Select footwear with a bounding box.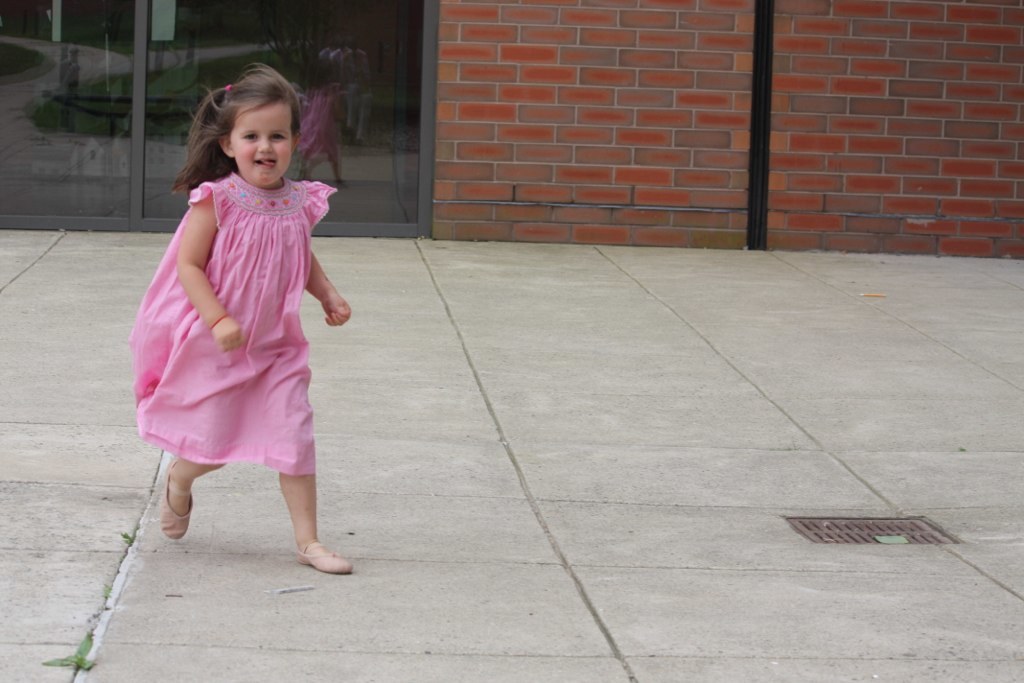
[left=161, top=459, right=193, bottom=541].
